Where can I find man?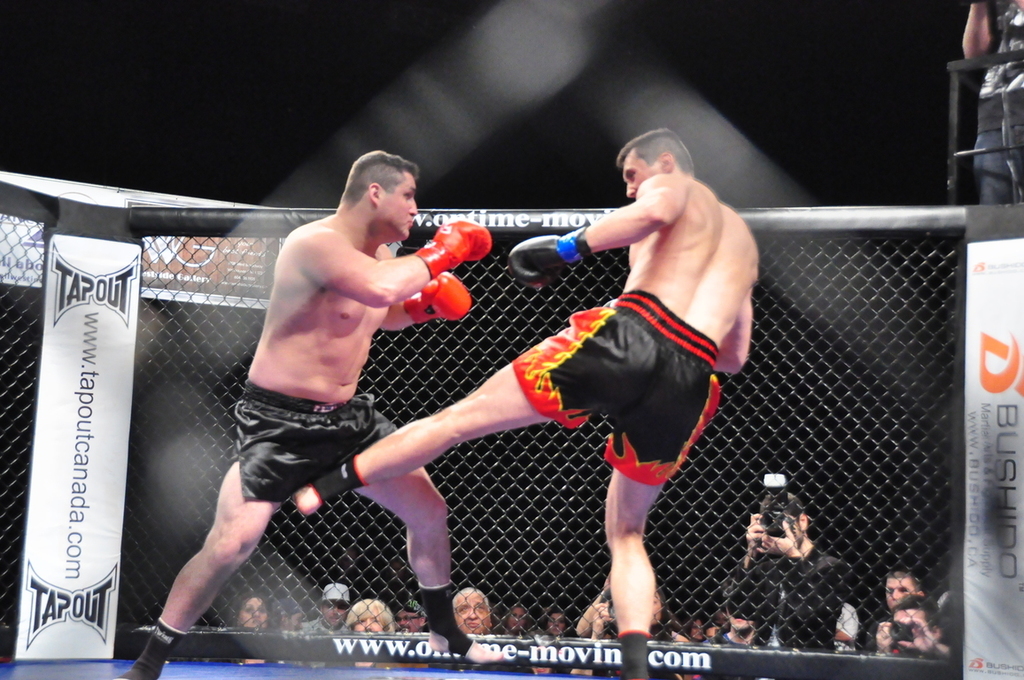
You can find it at <region>708, 611, 763, 648</region>.
